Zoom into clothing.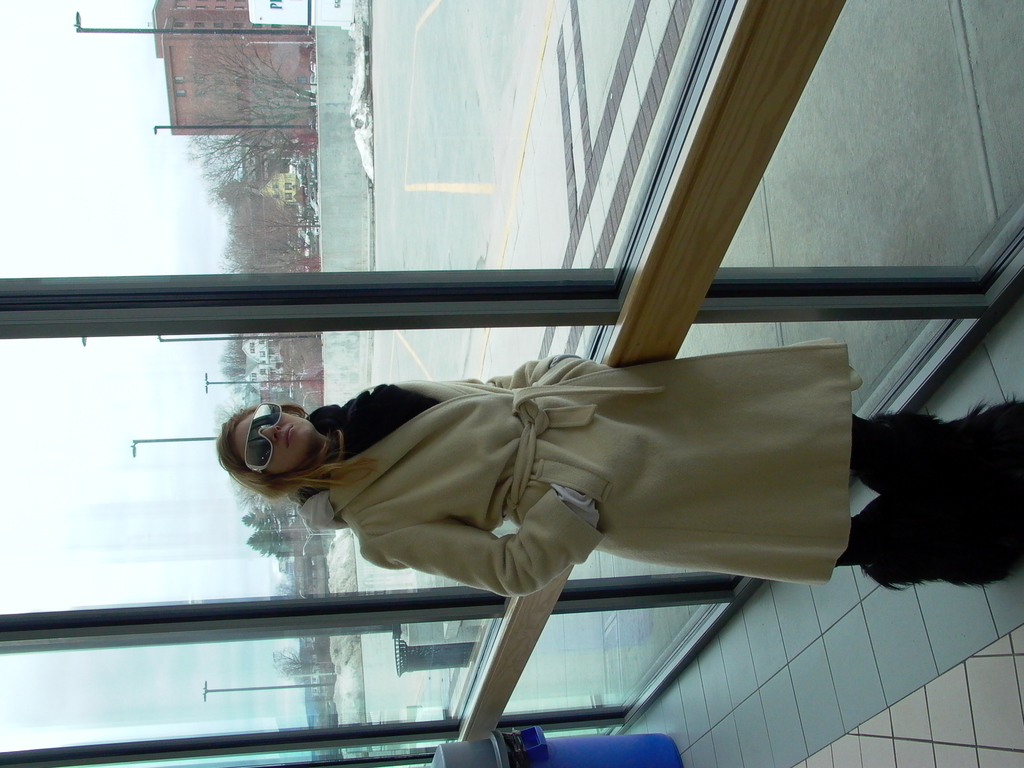
Zoom target: rect(297, 327, 852, 620).
